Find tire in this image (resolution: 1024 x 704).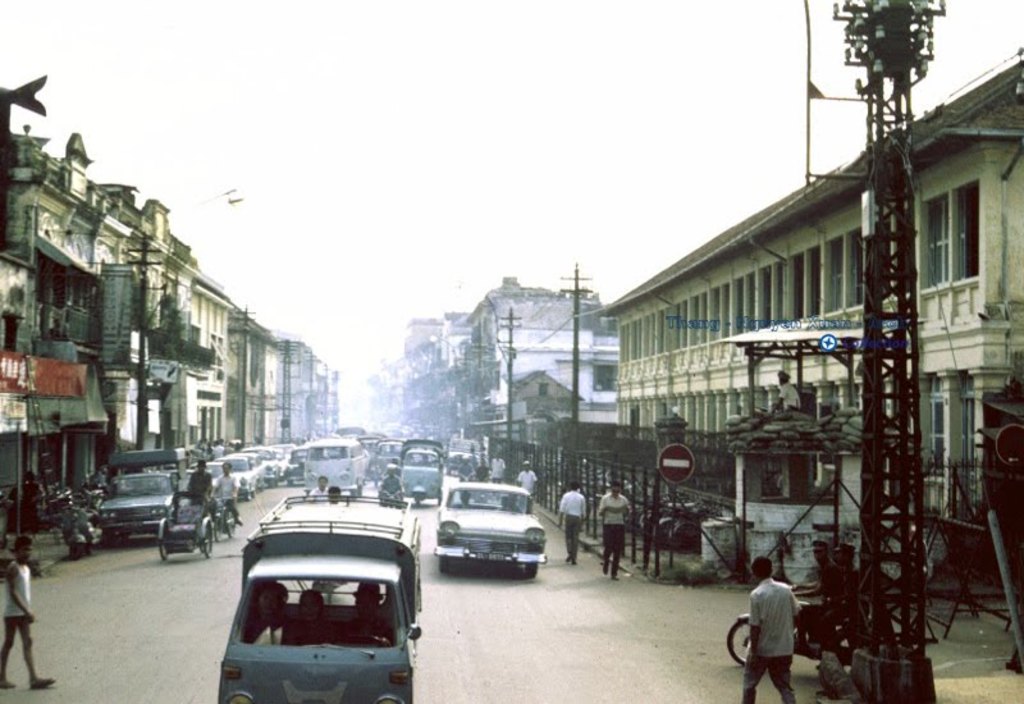
(x1=412, y1=490, x2=419, y2=503).
